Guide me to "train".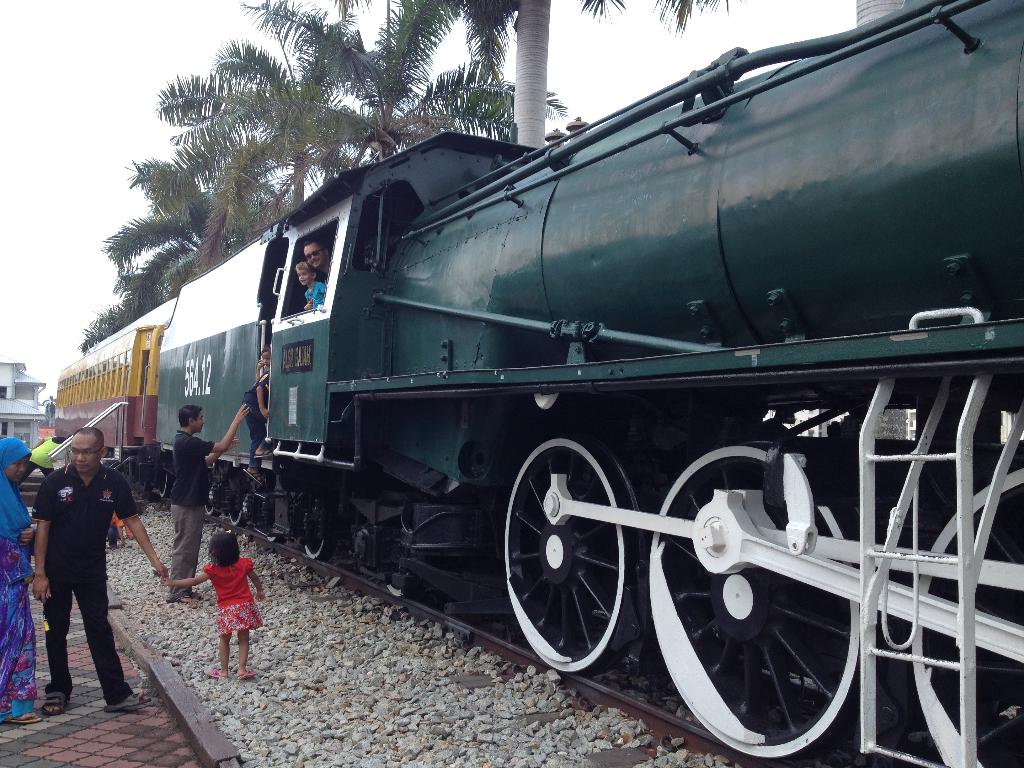
Guidance: bbox(51, 0, 1023, 767).
